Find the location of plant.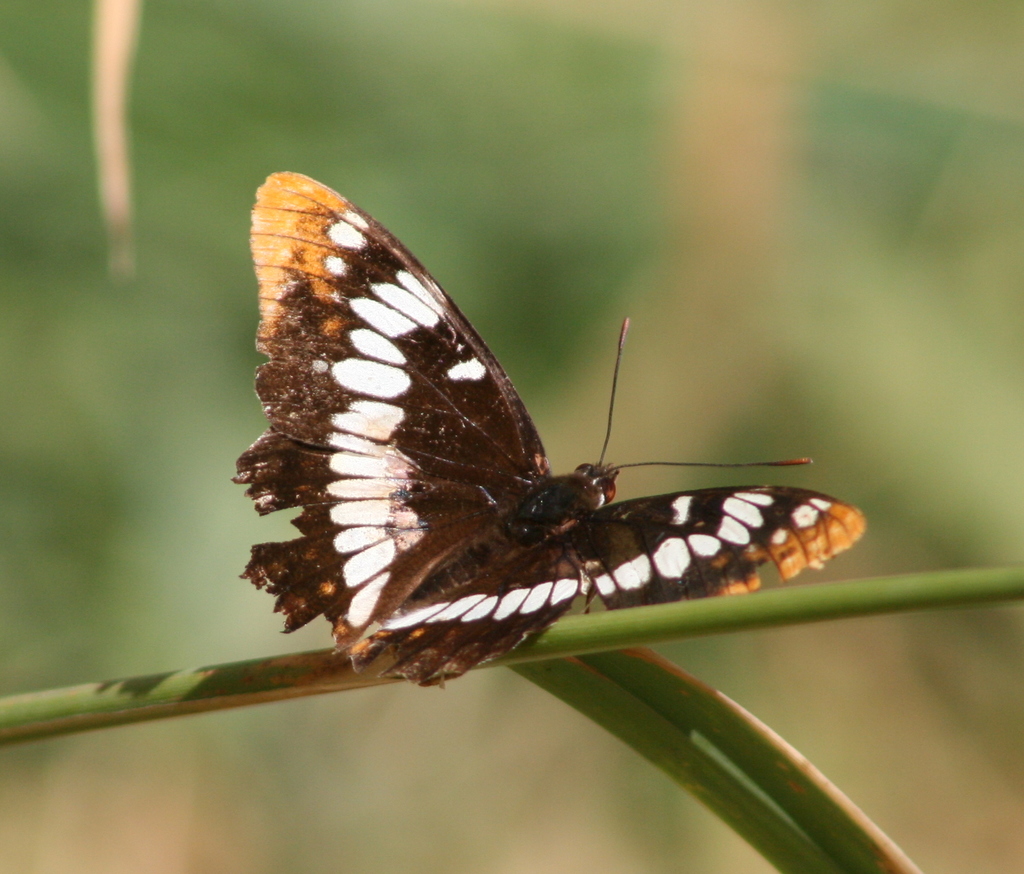
Location: x1=0 y1=543 x2=1023 y2=873.
